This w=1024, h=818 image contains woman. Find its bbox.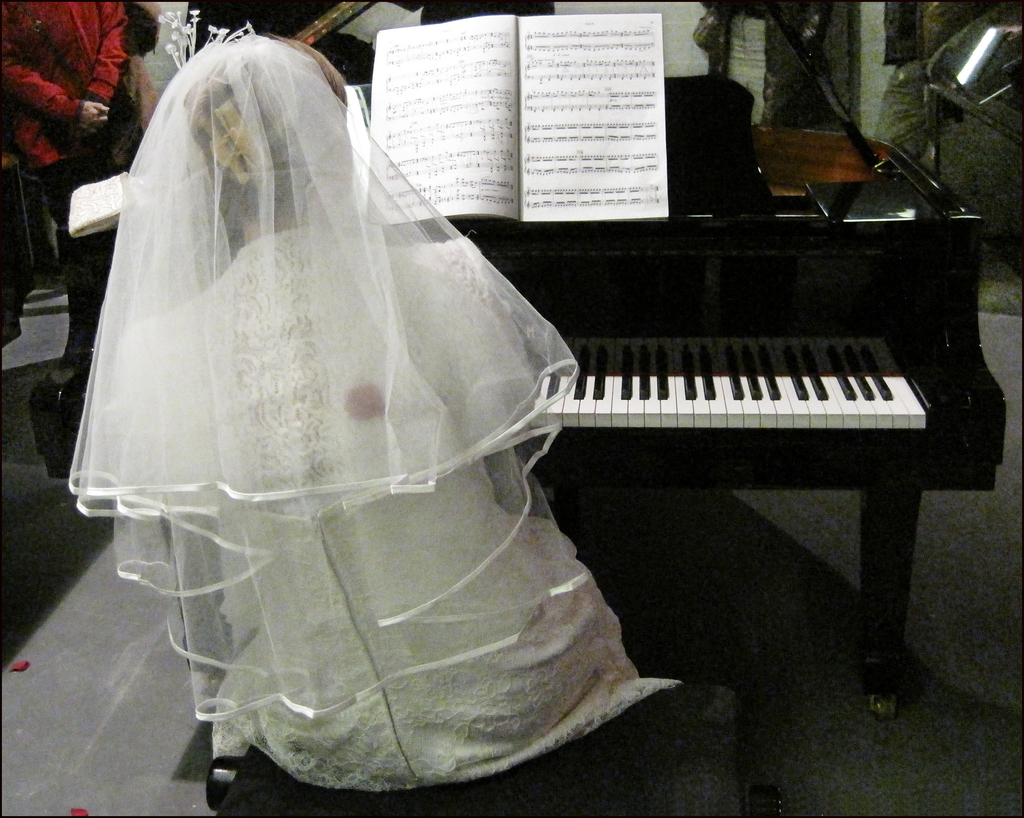
x1=45 y1=42 x2=570 y2=664.
